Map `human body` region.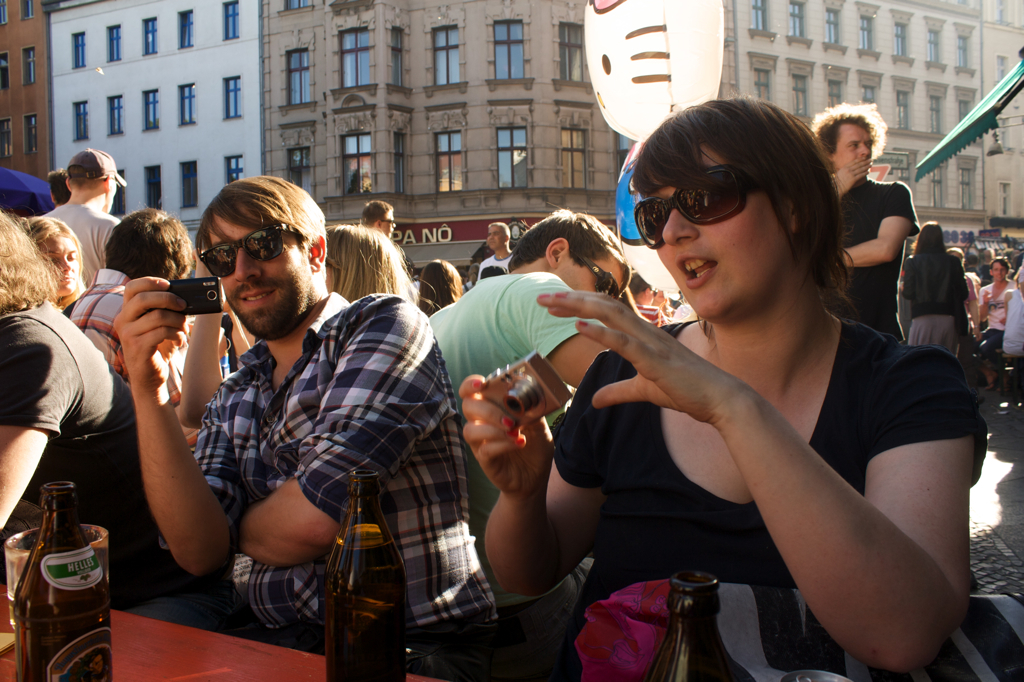
Mapped to bbox=[833, 165, 922, 356].
